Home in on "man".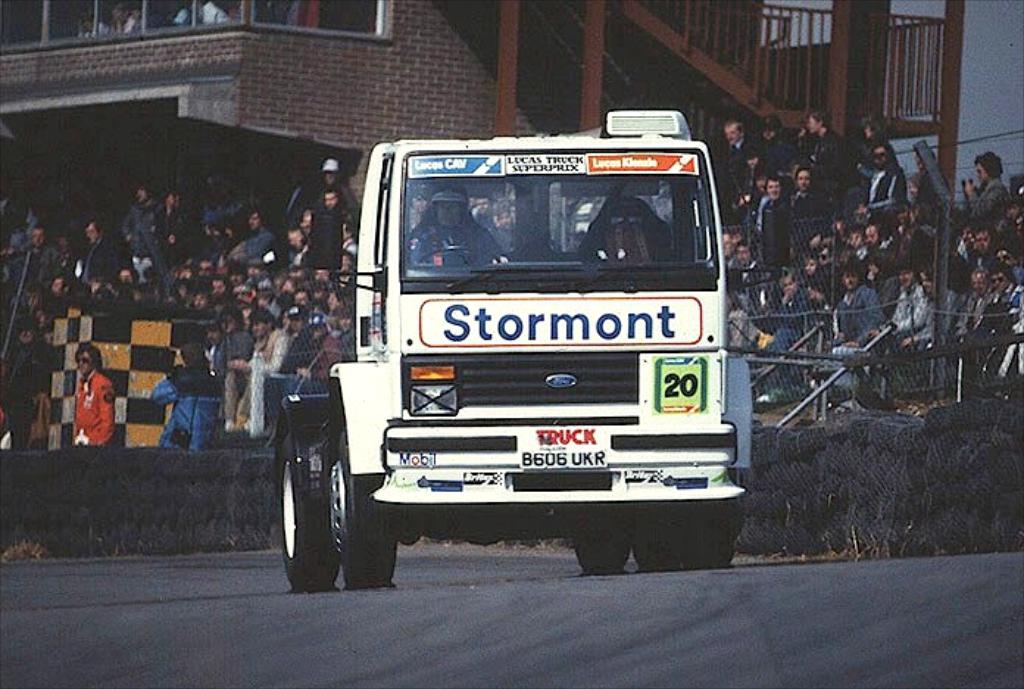
Homed in at (x1=761, y1=180, x2=789, y2=265).
